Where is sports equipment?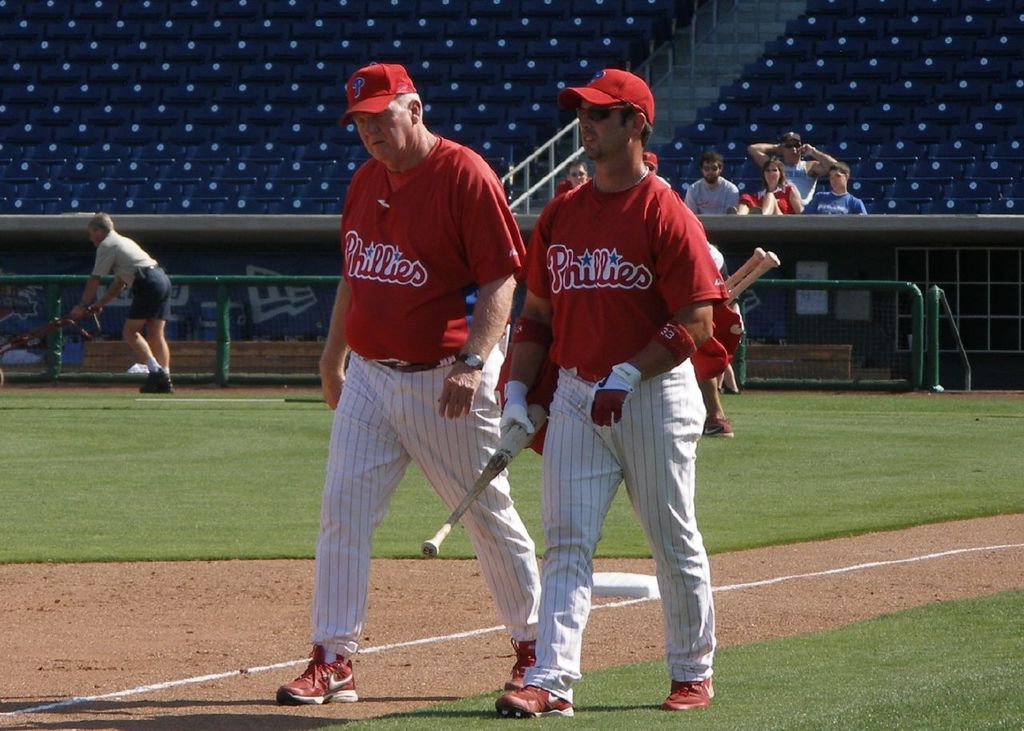
[420, 370, 552, 563].
